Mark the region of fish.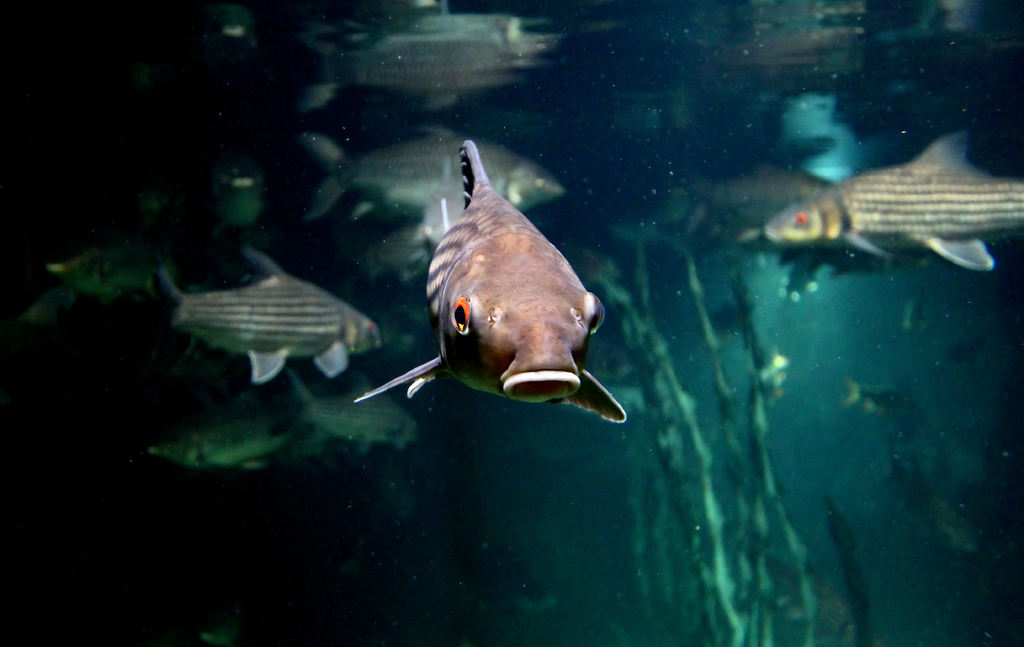
Region: bbox=(374, 149, 636, 425).
